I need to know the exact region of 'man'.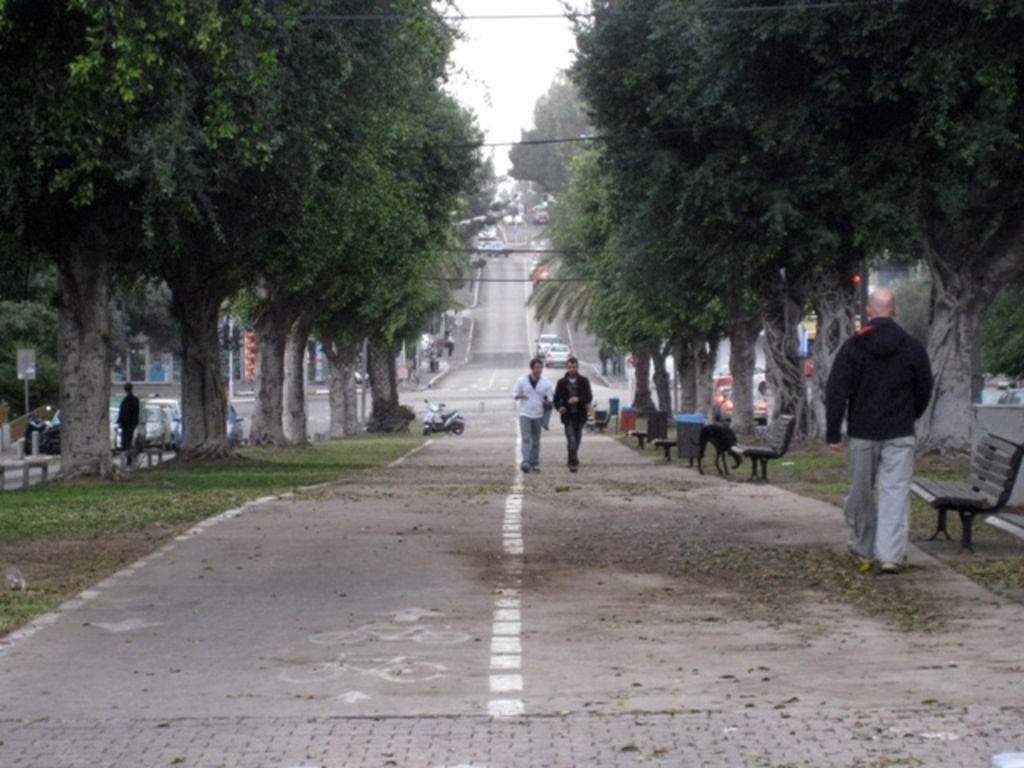
Region: BBox(114, 379, 138, 451).
